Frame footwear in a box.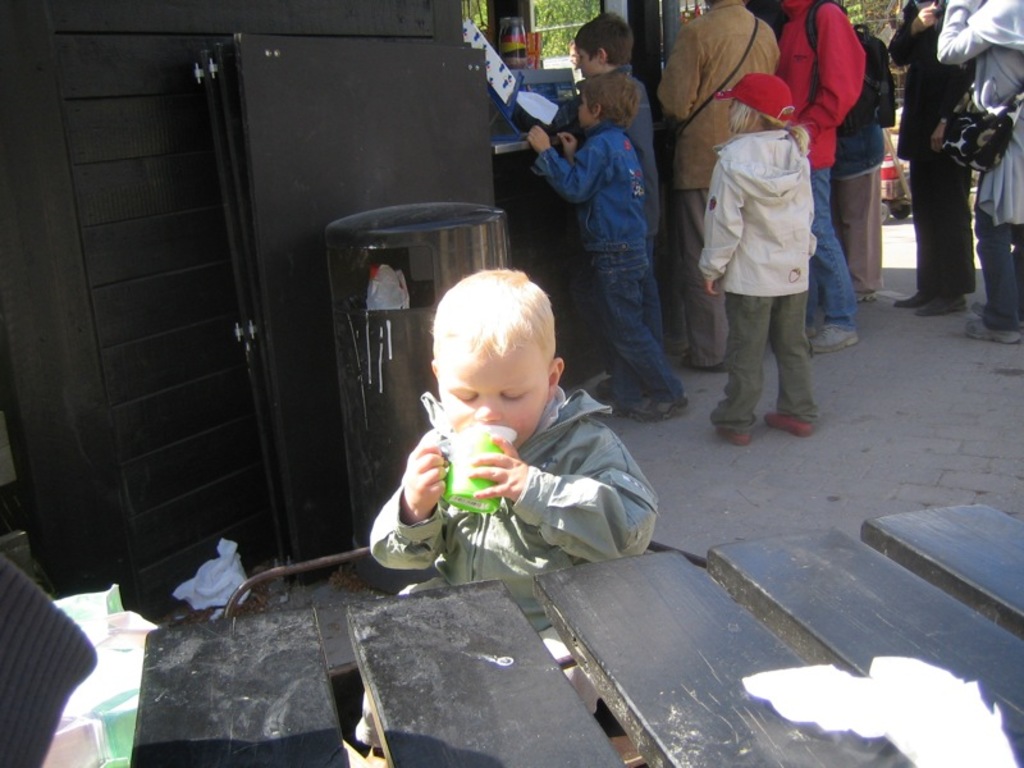
crop(966, 321, 1023, 339).
